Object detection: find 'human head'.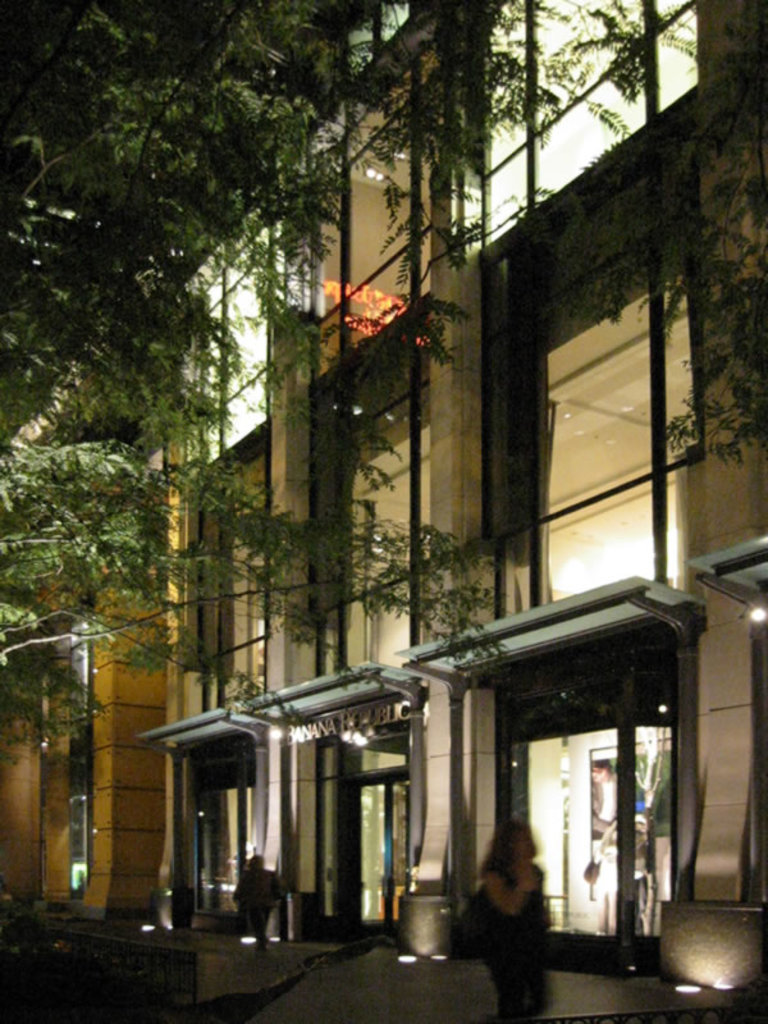
(x1=481, y1=808, x2=547, y2=867).
